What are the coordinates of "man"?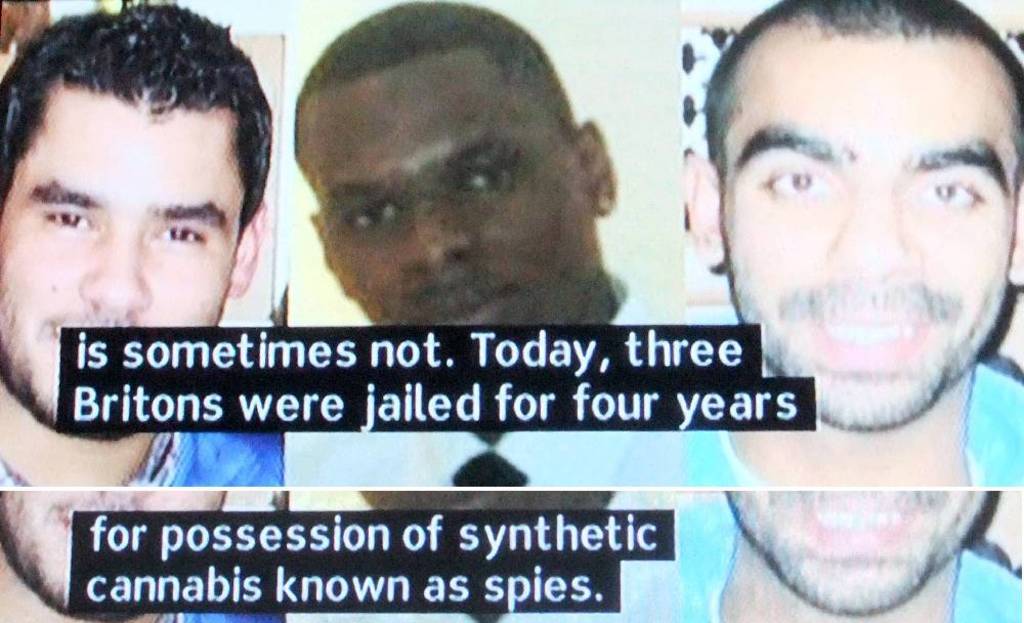
left=0, top=486, right=296, bottom=622.
